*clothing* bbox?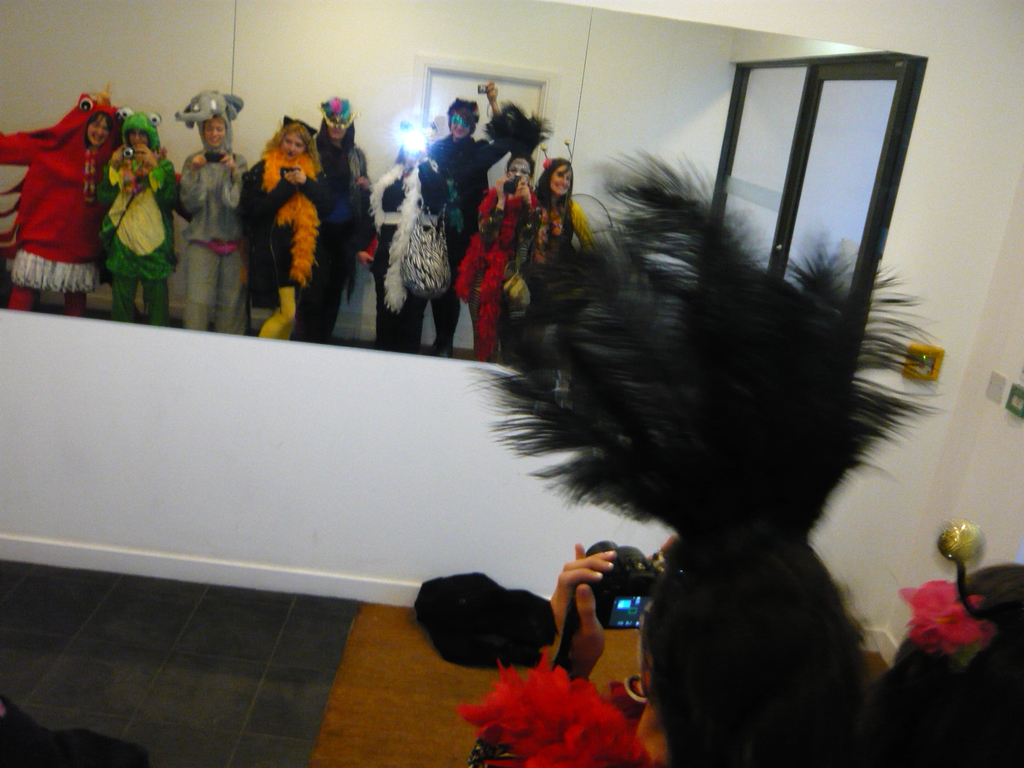
(318,94,369,337)
